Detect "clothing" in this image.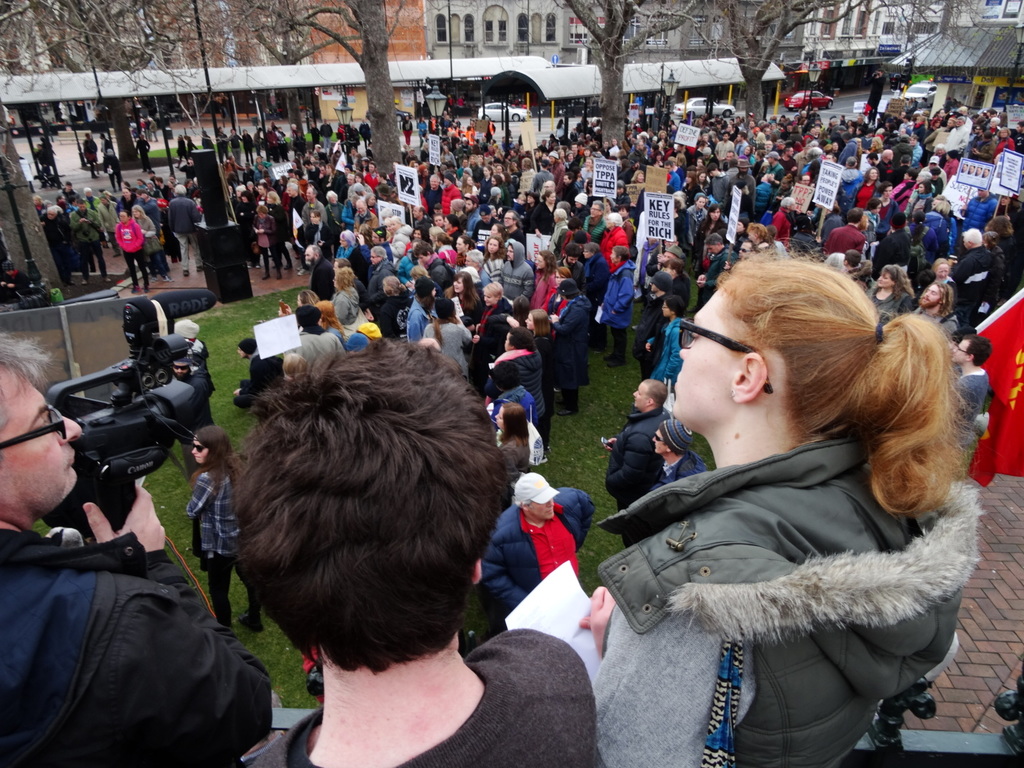
Detection: <bbox>604, 223, 624, 265</bbox>.
